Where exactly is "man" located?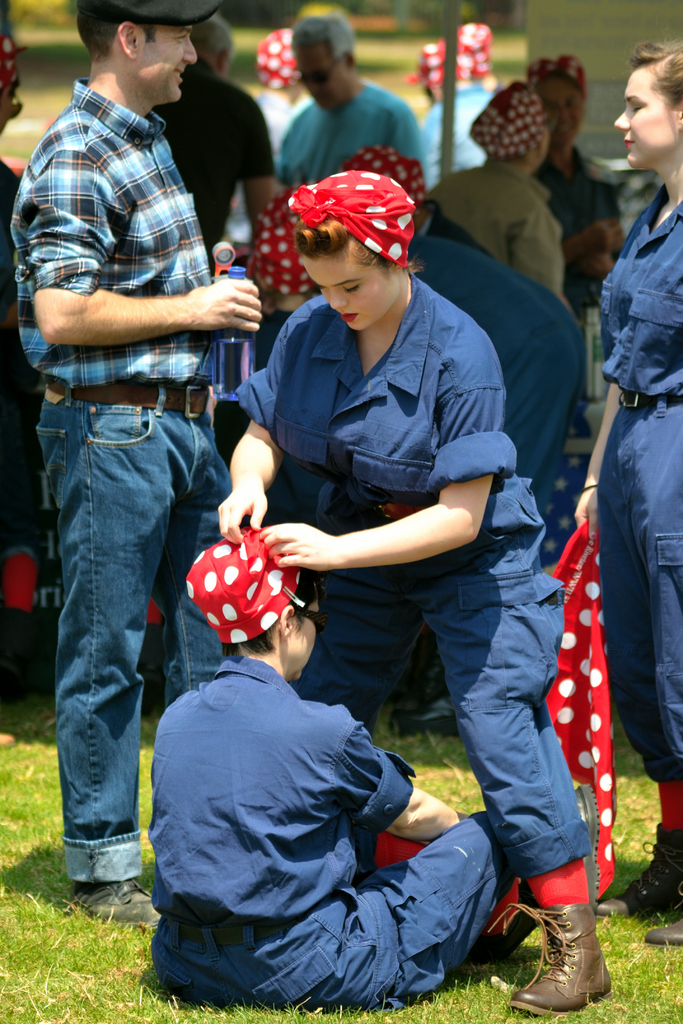
Its bounding box is 153,13,276,269.
